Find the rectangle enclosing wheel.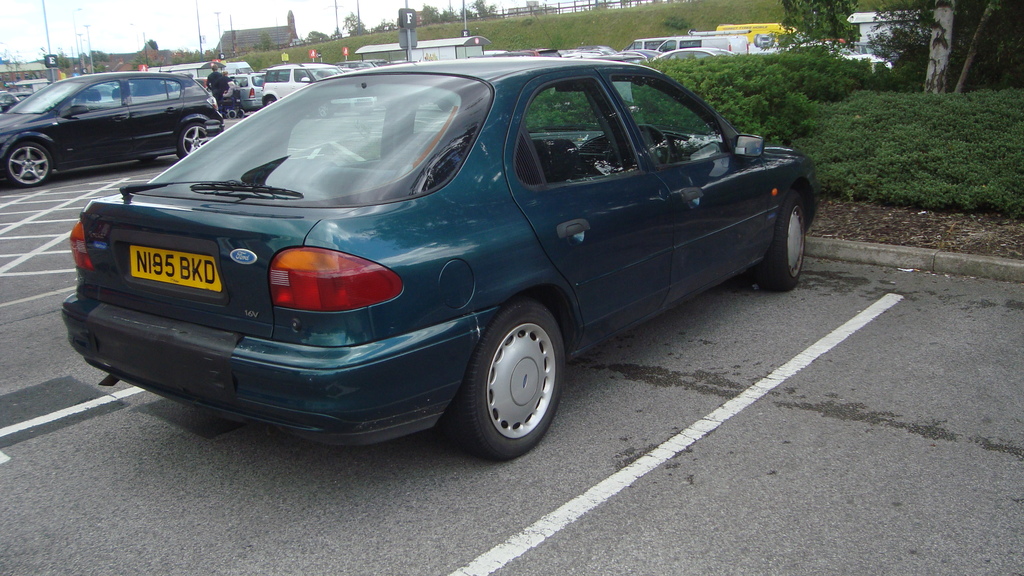
rect(6, 138, 52, 188).
